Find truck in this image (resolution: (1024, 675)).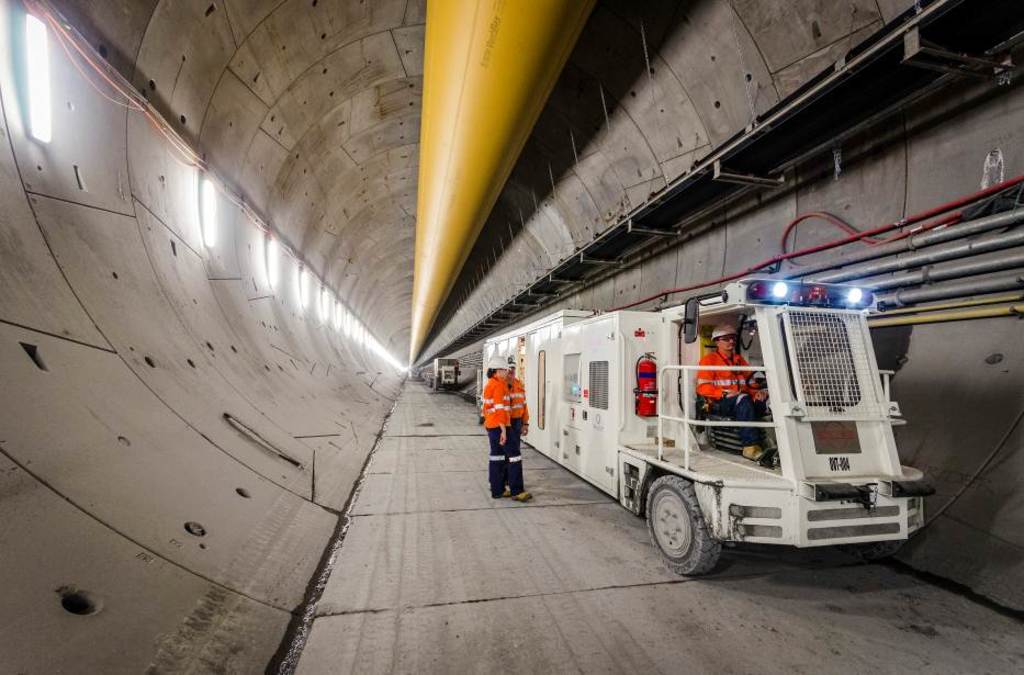
414,353,463,391.
